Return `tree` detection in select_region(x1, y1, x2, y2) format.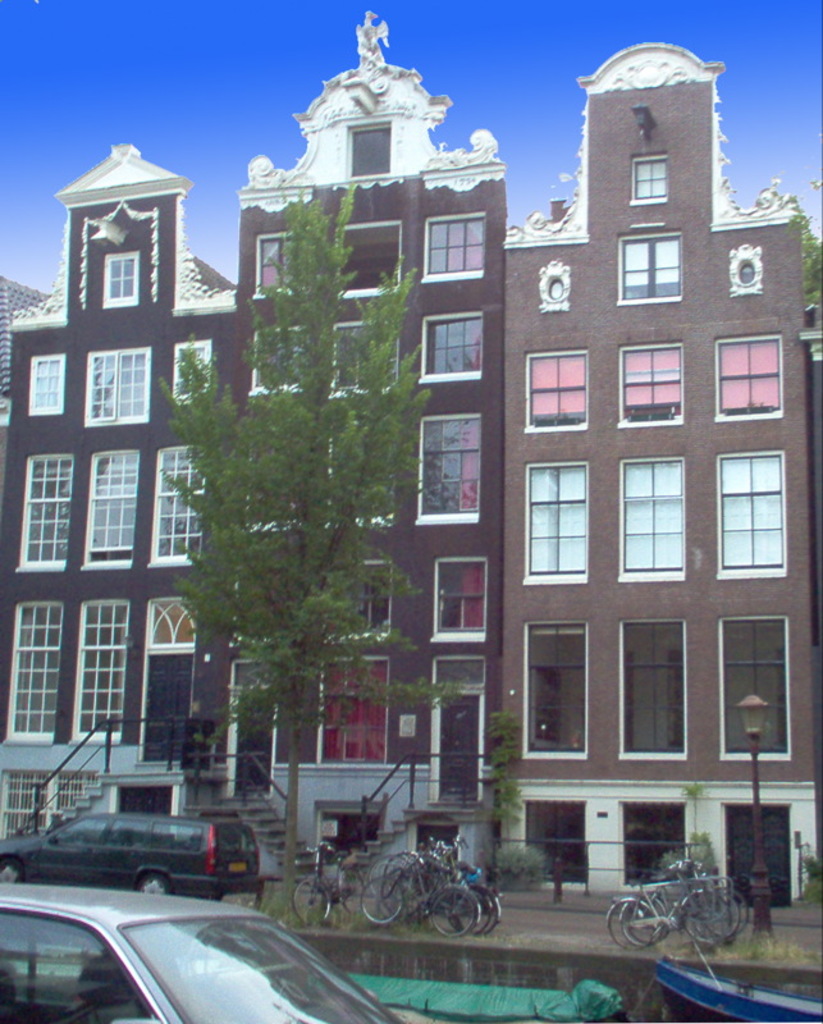
select_region(792, 215, 822, 302).
